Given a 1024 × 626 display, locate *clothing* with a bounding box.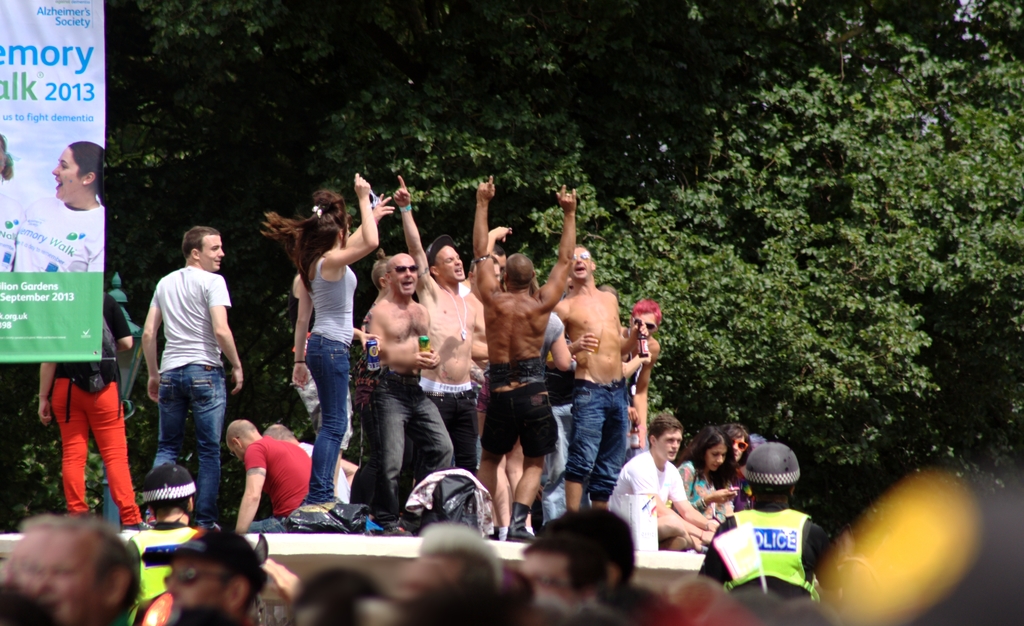
Located: x1=567 y1=382 x2=632 y2=499.
